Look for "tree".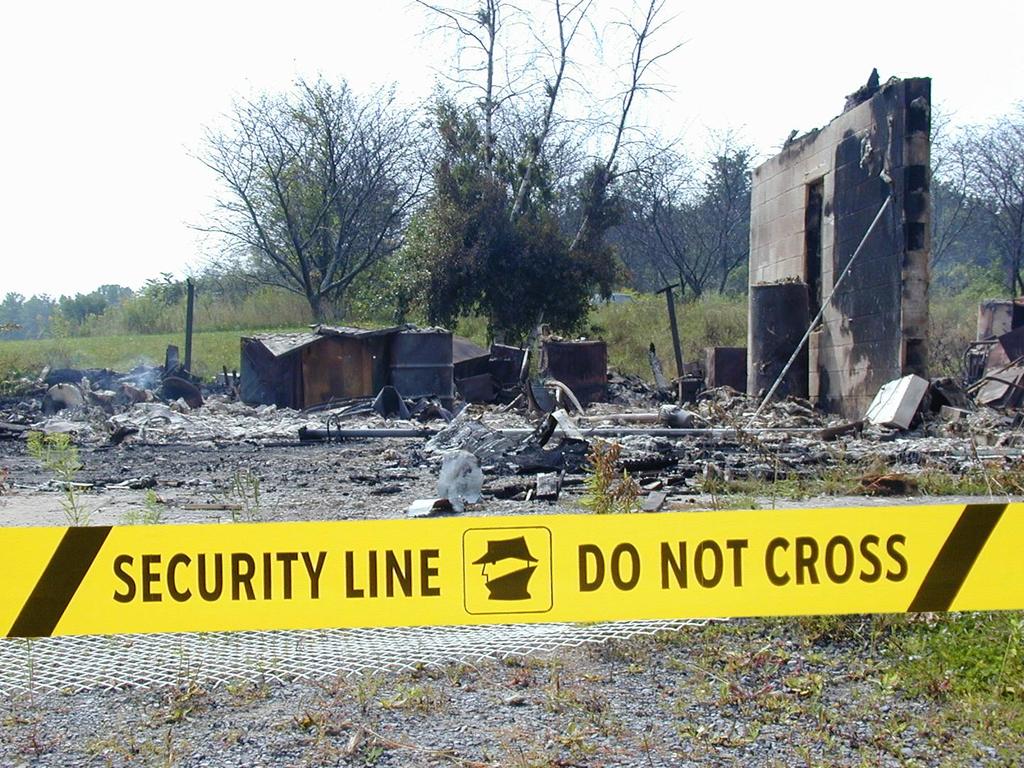
Found: [934, 91, 1023, 306].
